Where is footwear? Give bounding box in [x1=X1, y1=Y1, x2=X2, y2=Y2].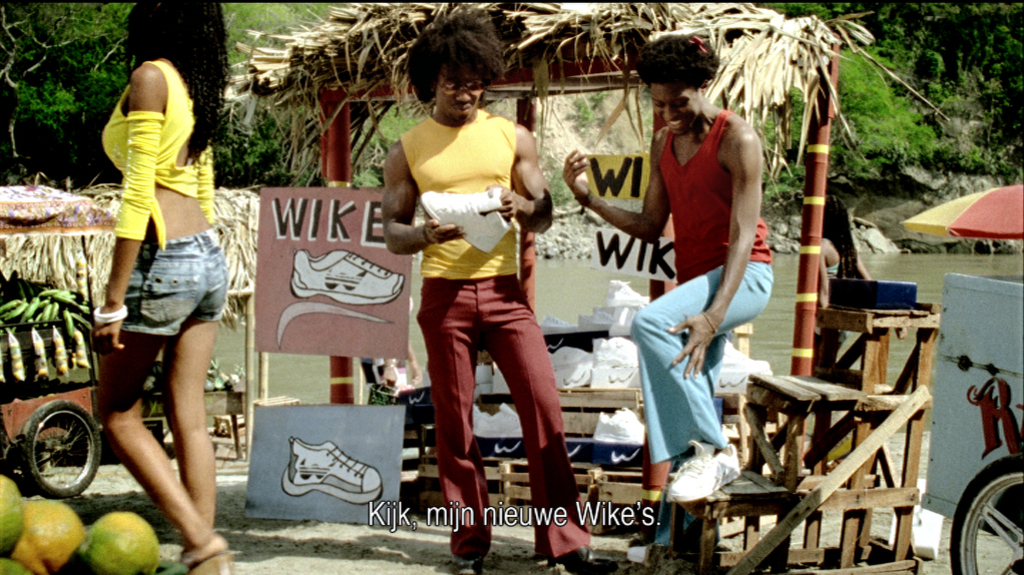
[x1=187, y1=537, x2=236, y2=574].
